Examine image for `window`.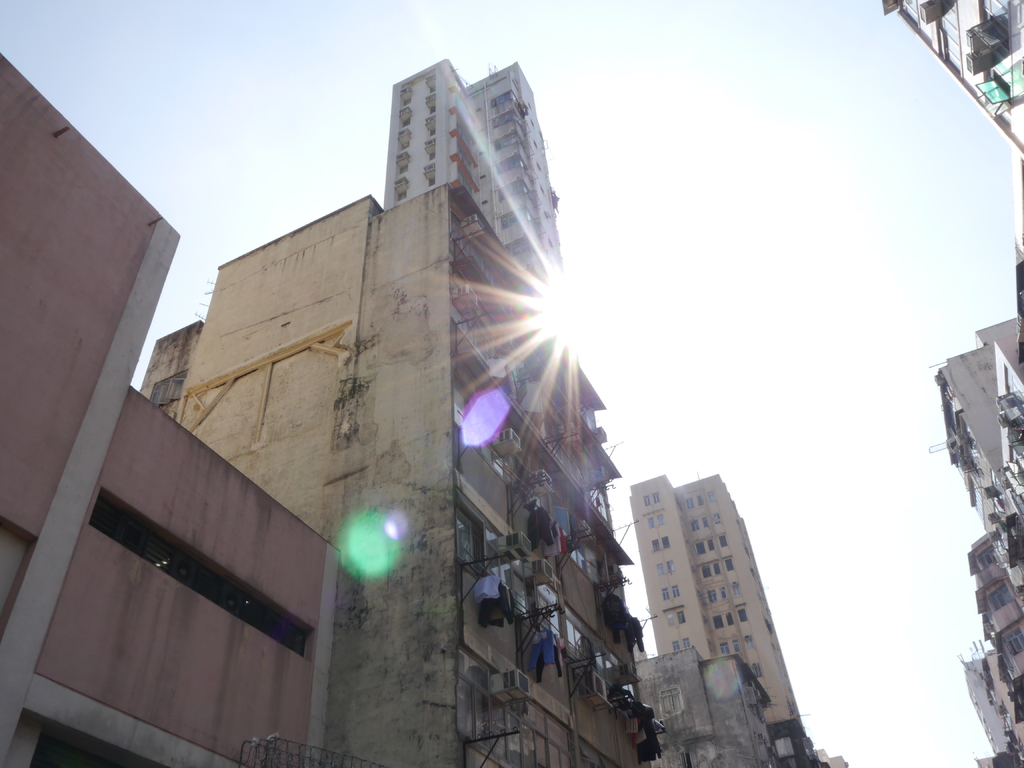
Examination result: bbox=(996, 396, 1023, 434).
